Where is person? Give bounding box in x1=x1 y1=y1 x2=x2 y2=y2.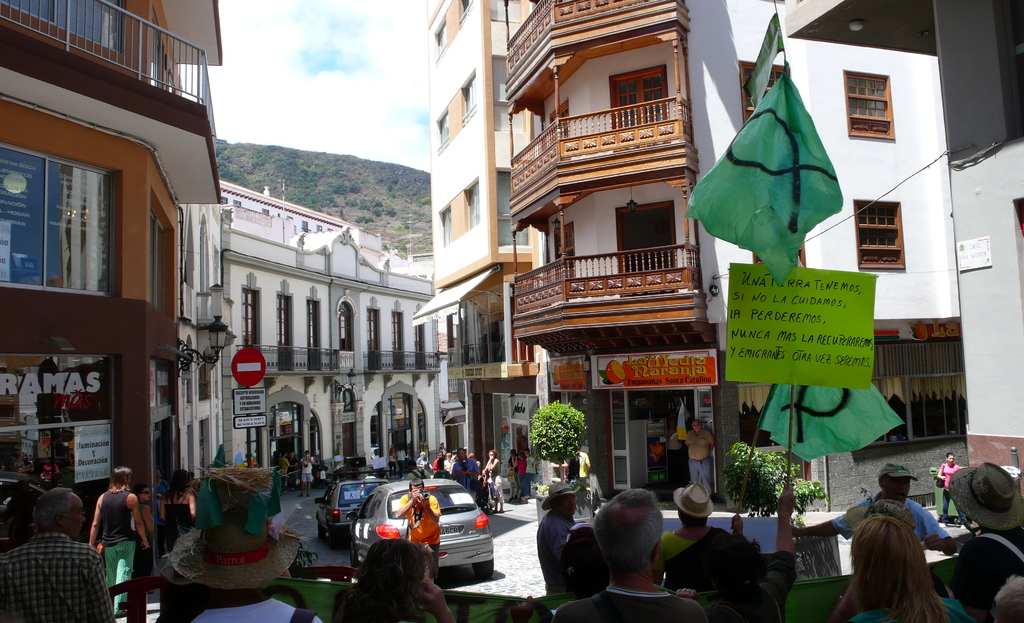
x1=820 y1=497 x2=956 y2=616.
